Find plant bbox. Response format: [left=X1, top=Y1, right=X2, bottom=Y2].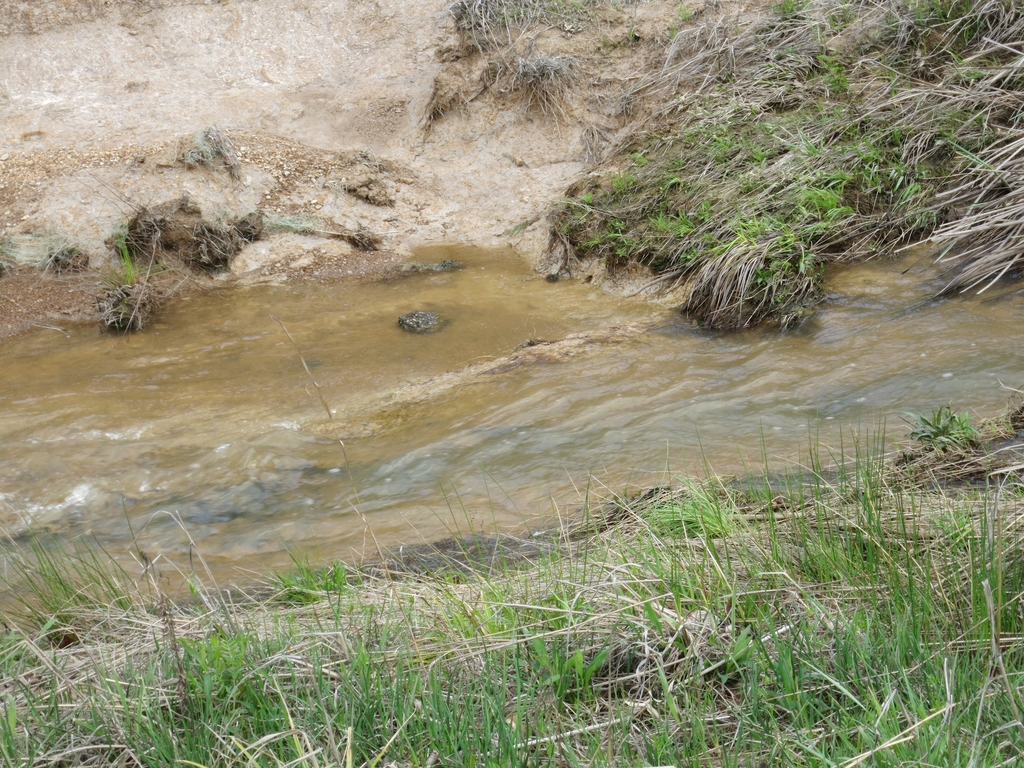
[left=612, top=216, right=633, bottom=228].
